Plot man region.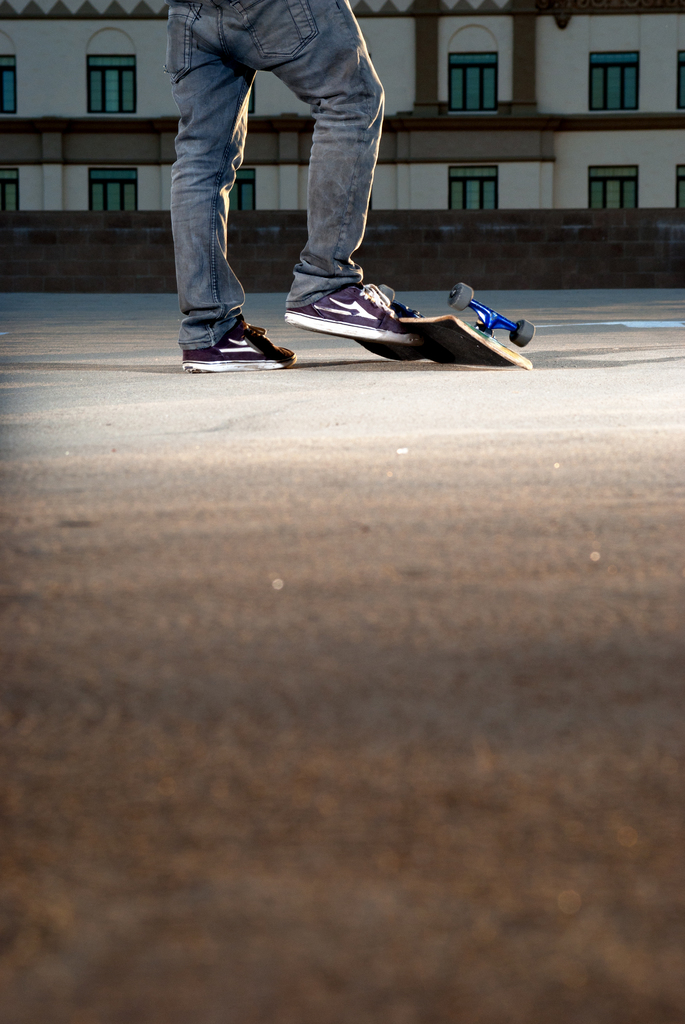
Plotted at box=[162, 0, 426, 365].
